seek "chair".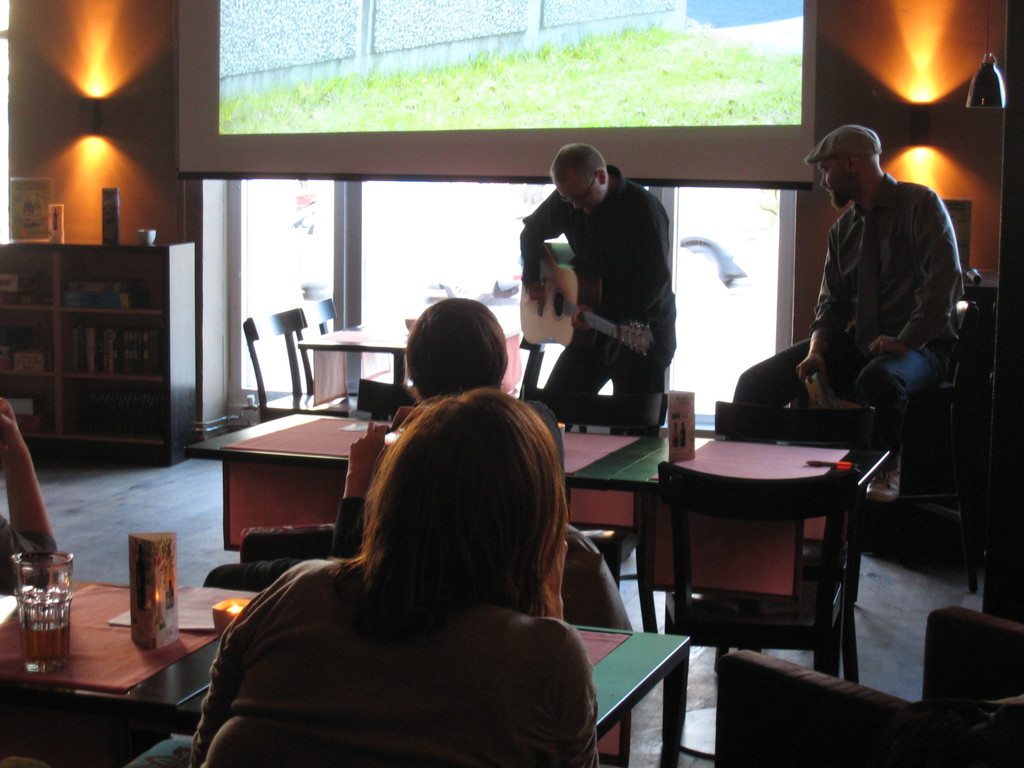
select_region(124, 739, 198, 767).
